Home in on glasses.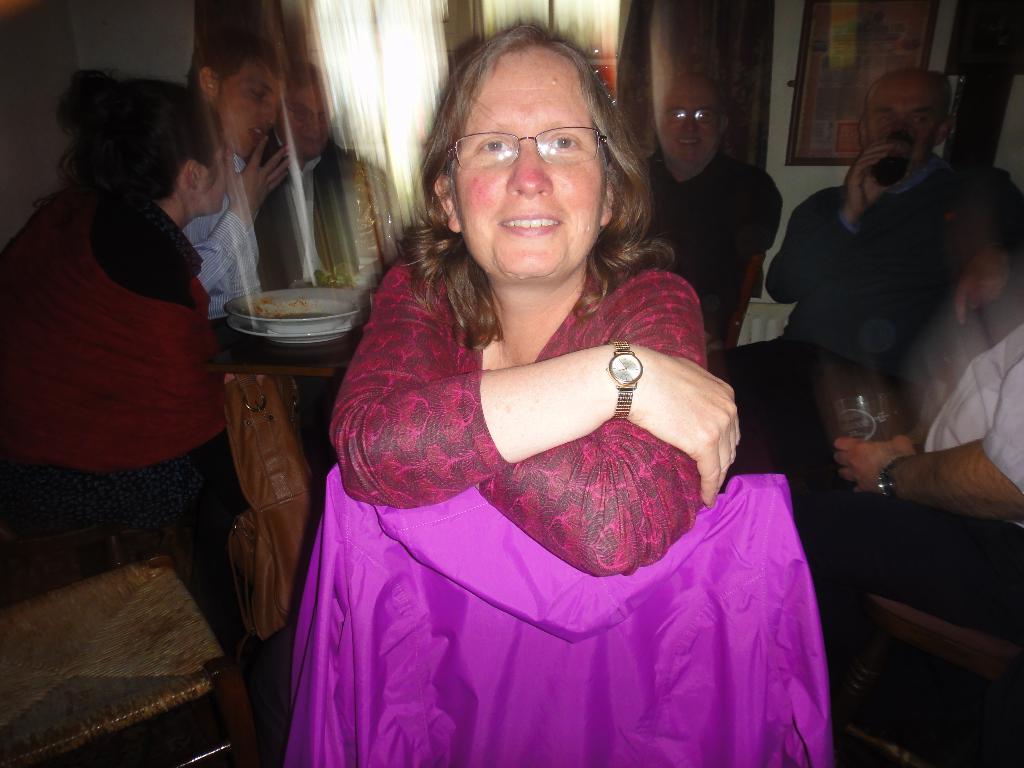
Homed in at region(445, 111, 613, 172).
